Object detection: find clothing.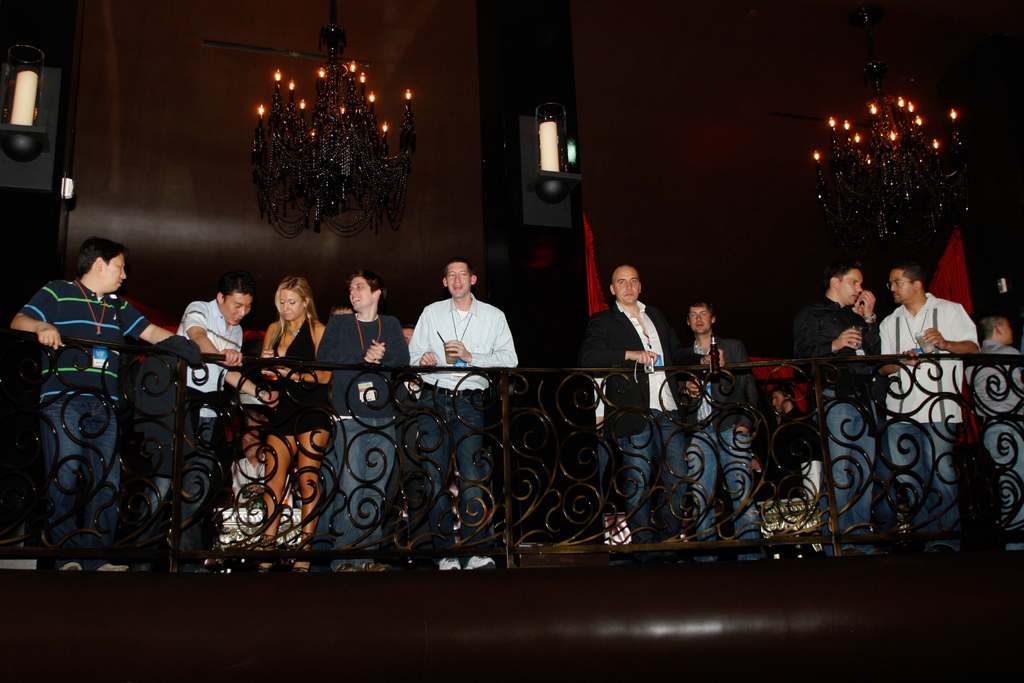
{"left": 791, "top": 291, "right": 887, "bottom": 561}.
